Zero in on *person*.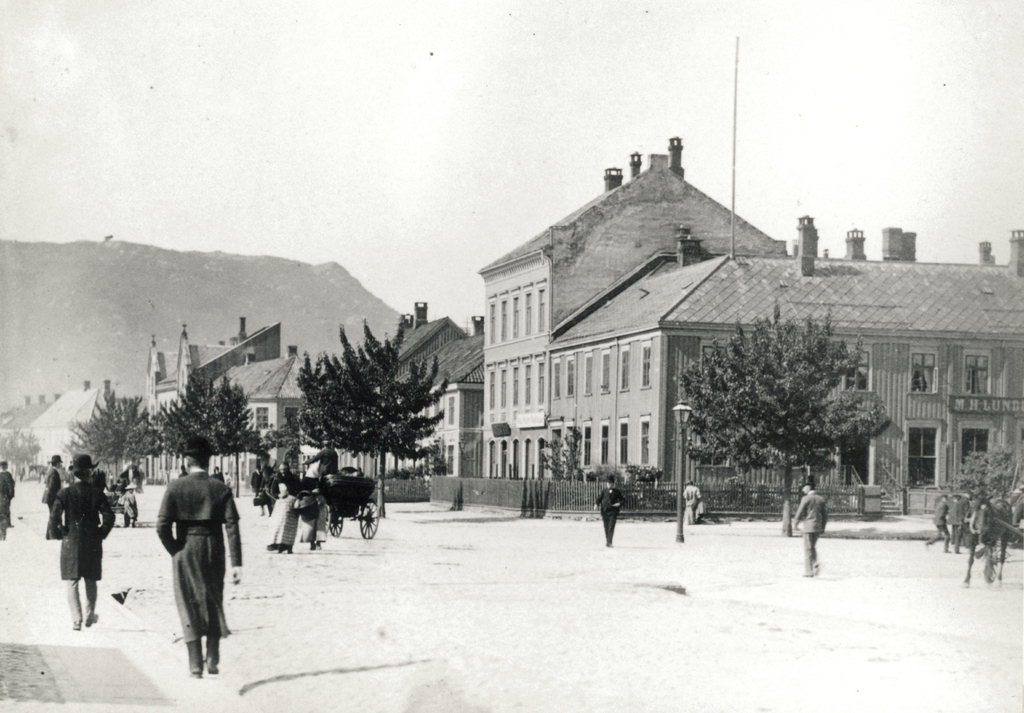
Zeroed in: <region>593, 473, 625, 546</region>.
